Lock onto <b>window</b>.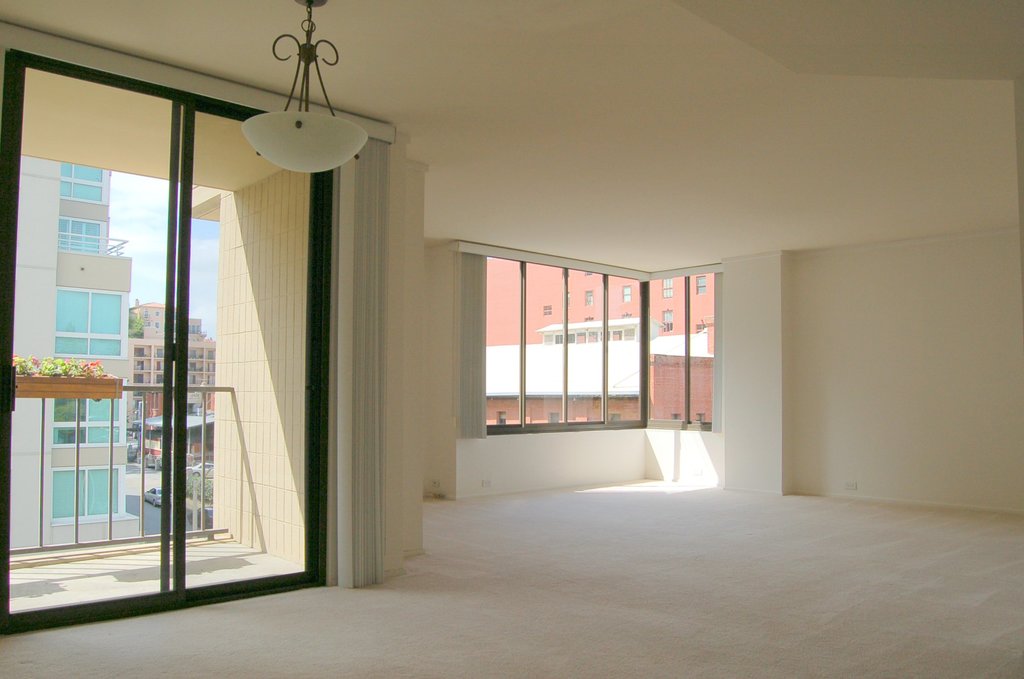
Locked: [694,277,705,290].
